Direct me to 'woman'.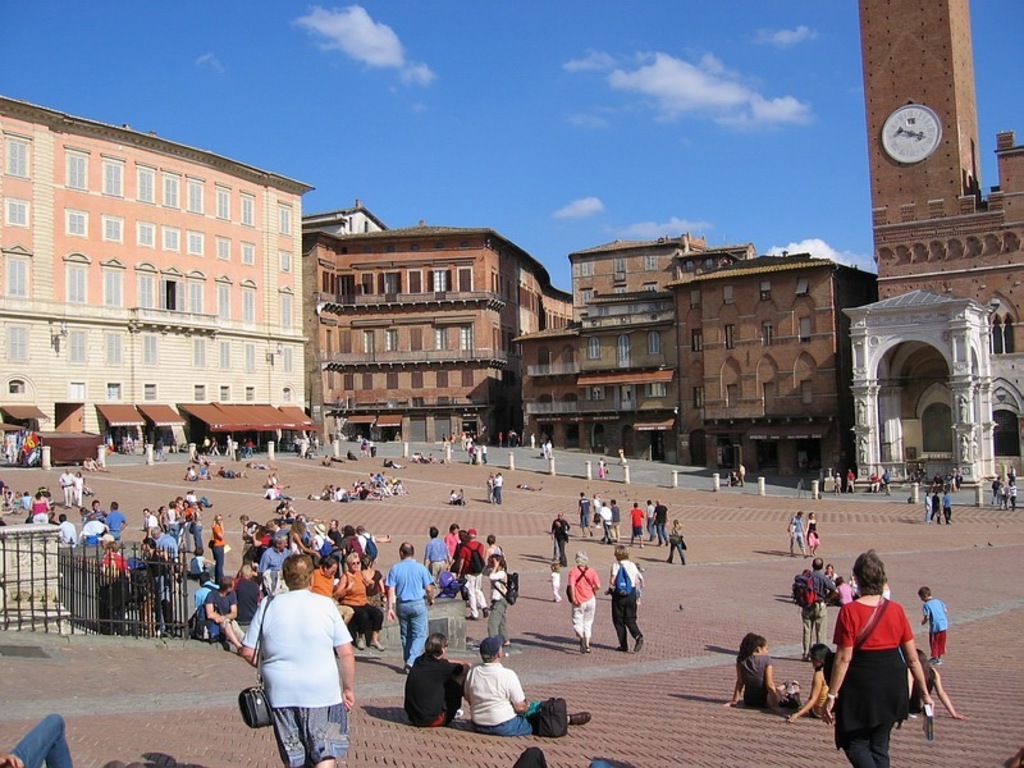
Direction: BBox(67, 463, 83, 511).
